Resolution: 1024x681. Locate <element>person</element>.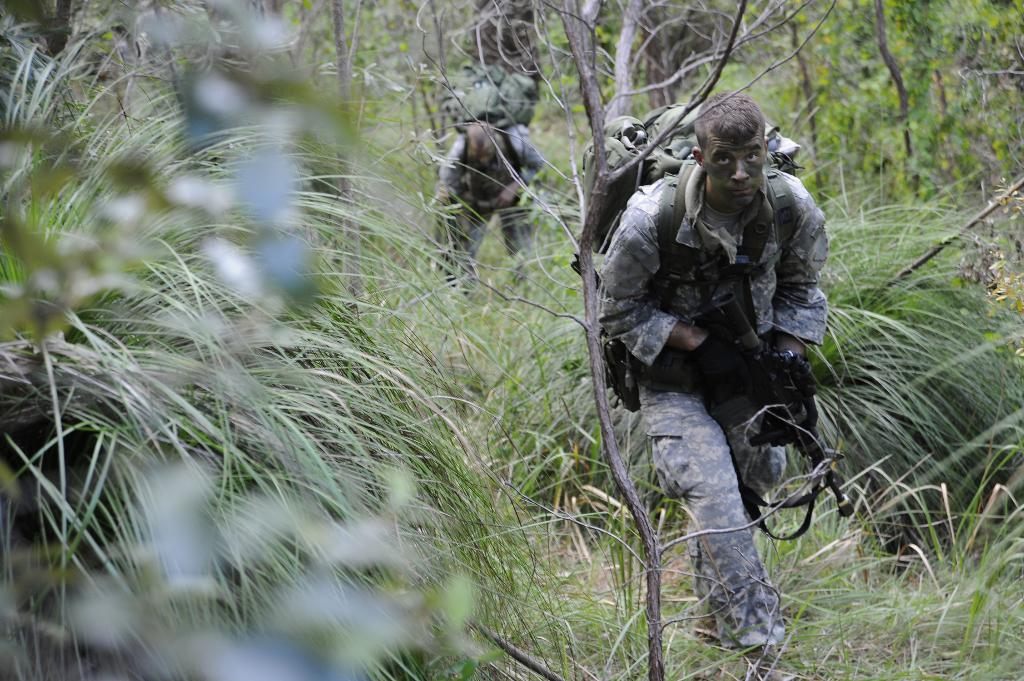
{"left": 596, "top": 92, "right": 827, "bottom": 680}.
